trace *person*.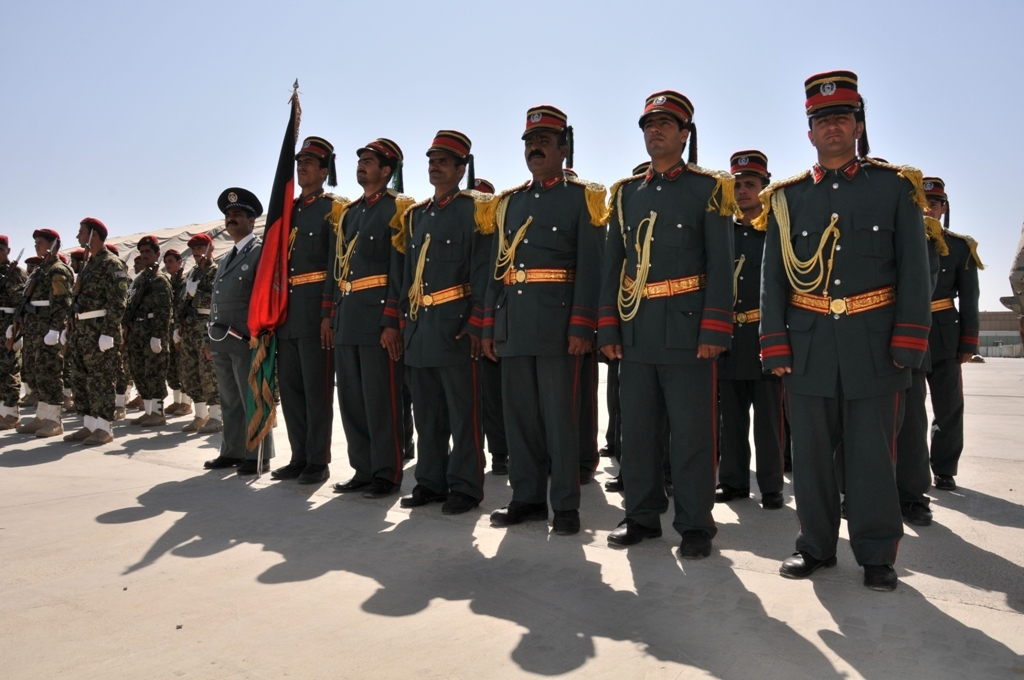
Traced to rect(65, 205, 131, 451).
